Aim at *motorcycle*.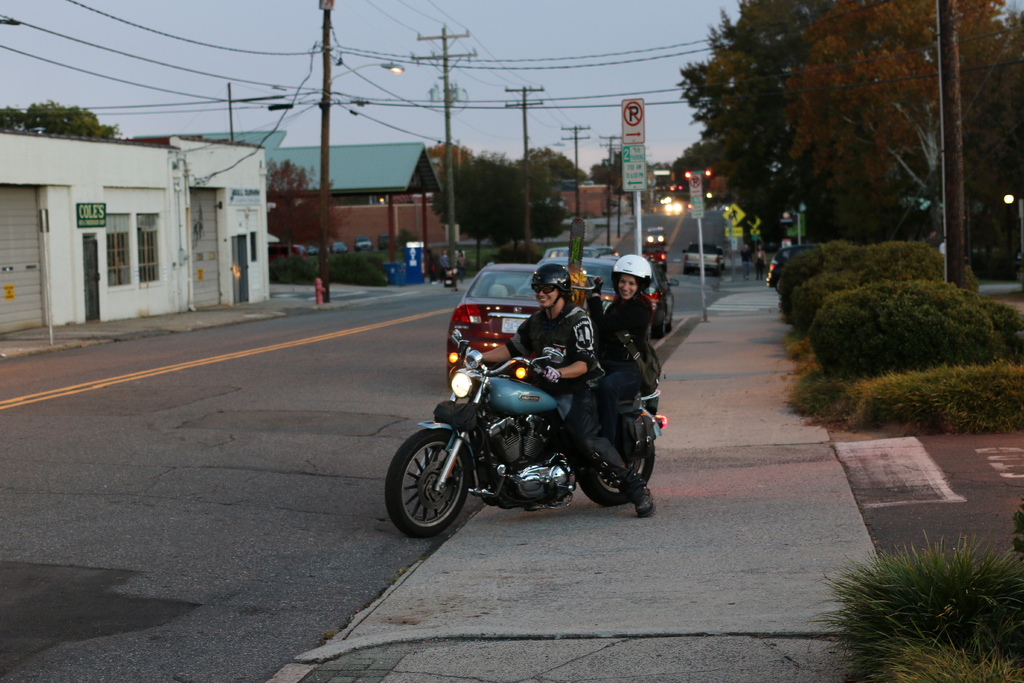
Aimed at <box>379,319,680,539</box>.
